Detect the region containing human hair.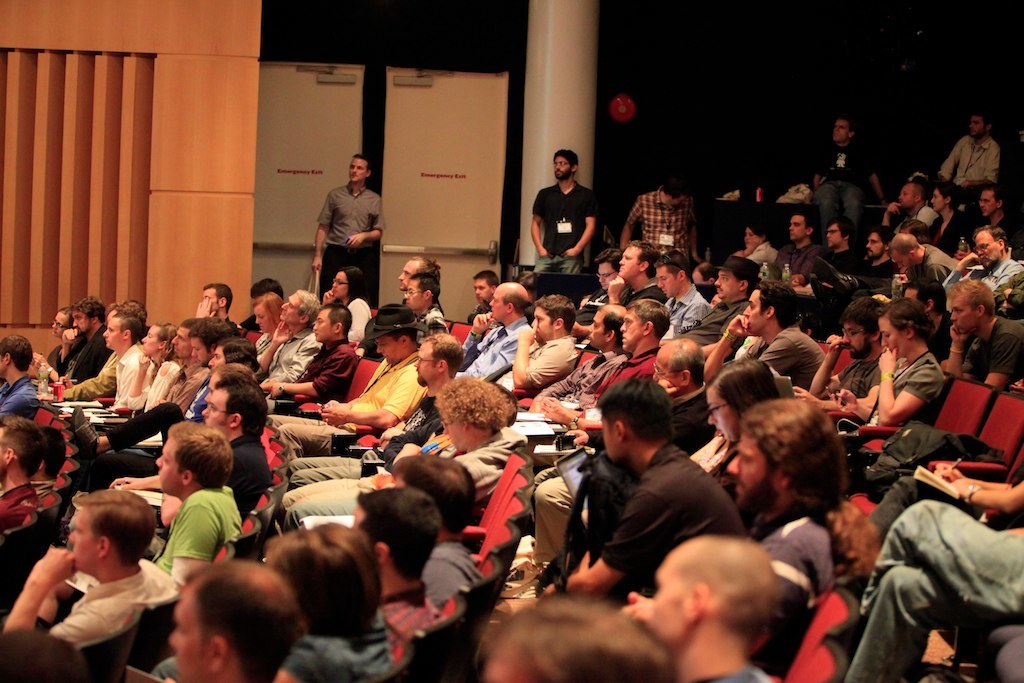
rect(355, 150, 371, 171).
